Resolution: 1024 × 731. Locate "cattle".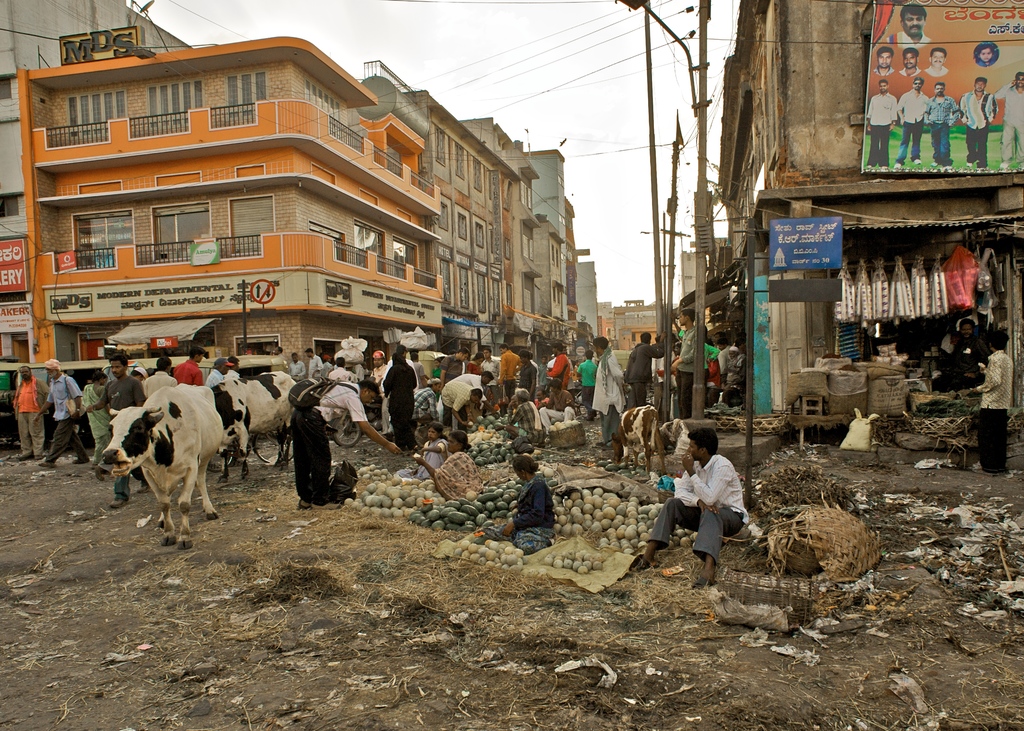
select_region(109, 358, 230, 545).
